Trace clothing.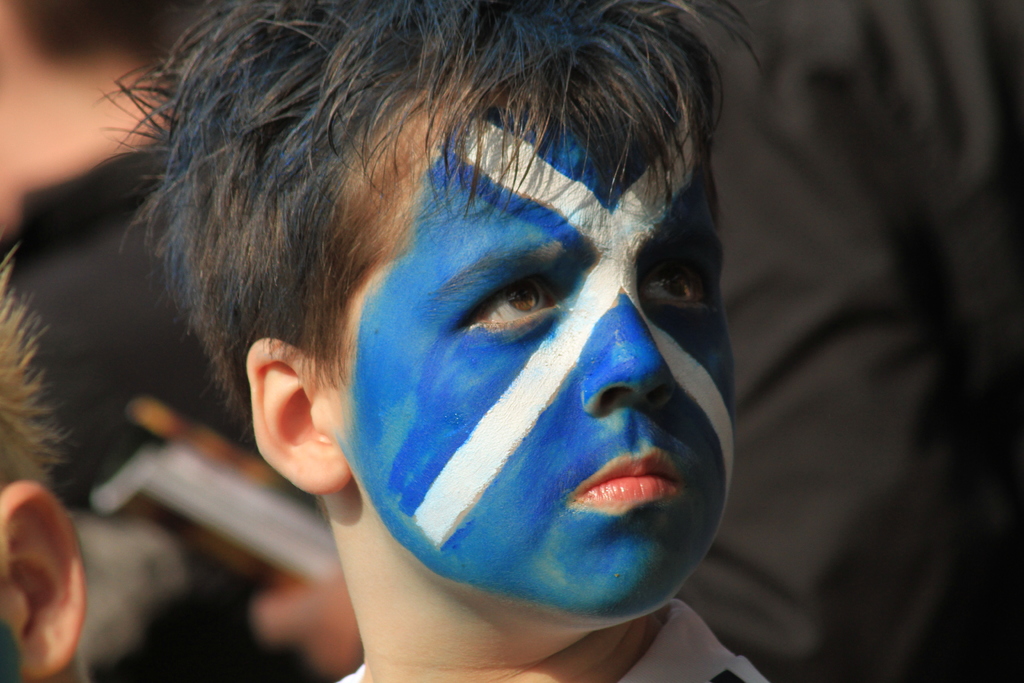
Traced to left=323, top=595, right=776, bottom=682.
